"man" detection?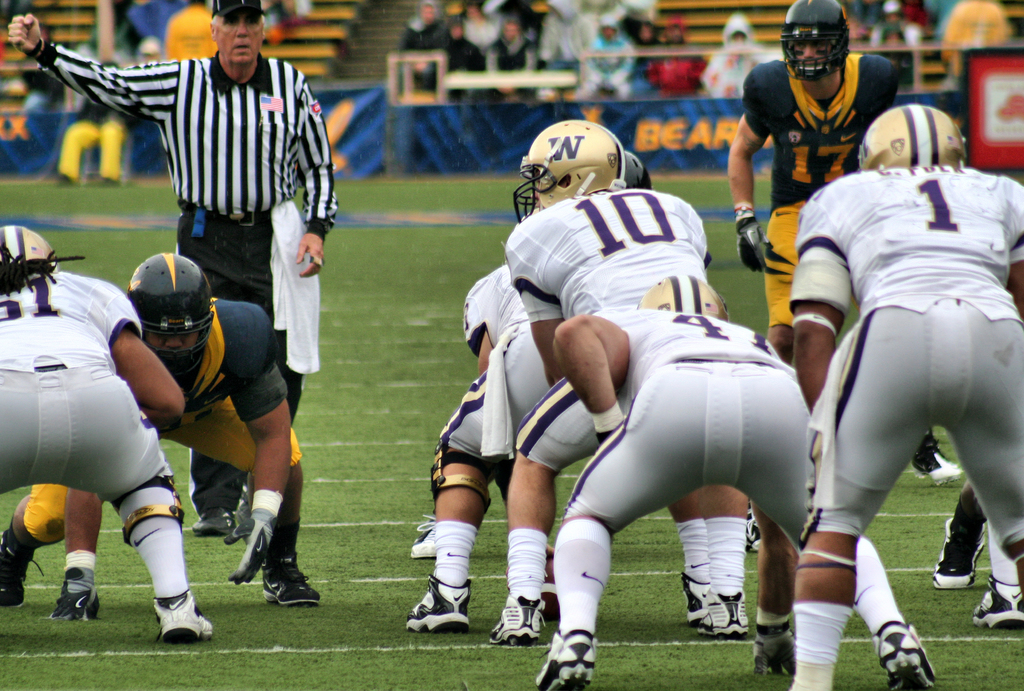
[x1=1, y1=248, x2=324, y2=611]
